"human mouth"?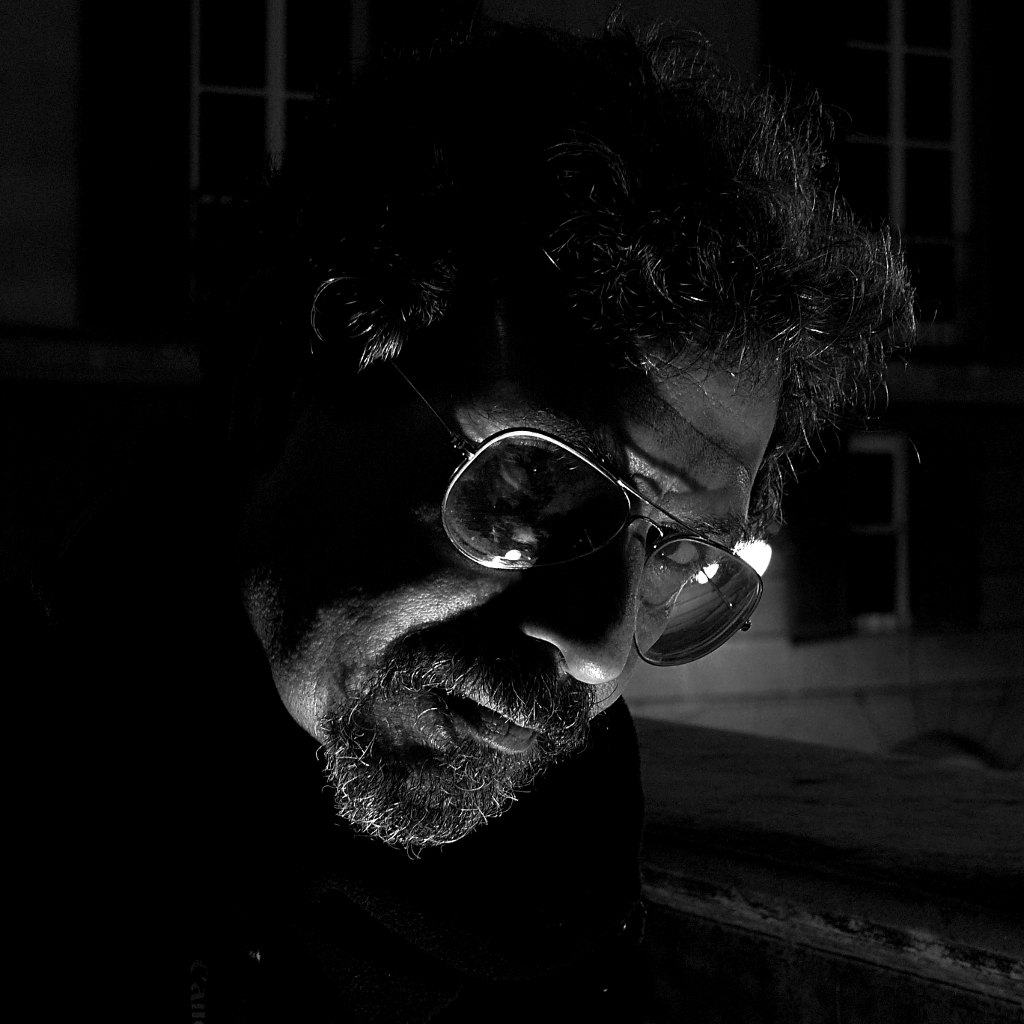
<region>444, 679, 538, 746</region>
